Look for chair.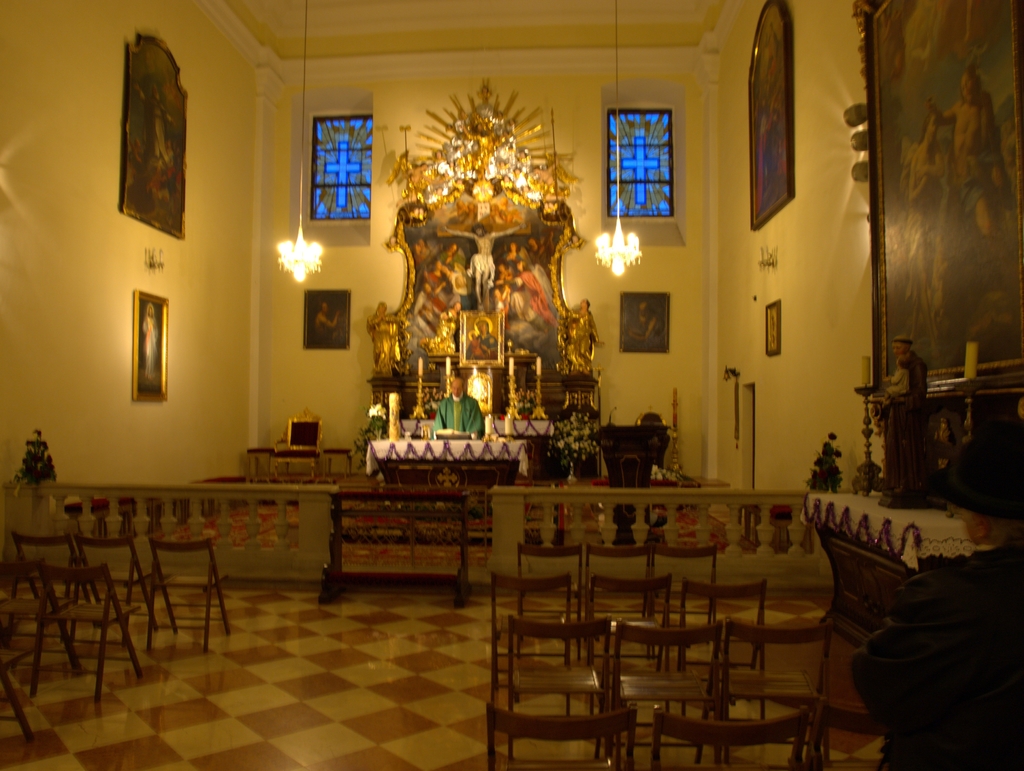
Found: box(6, 527, 100, 629).
